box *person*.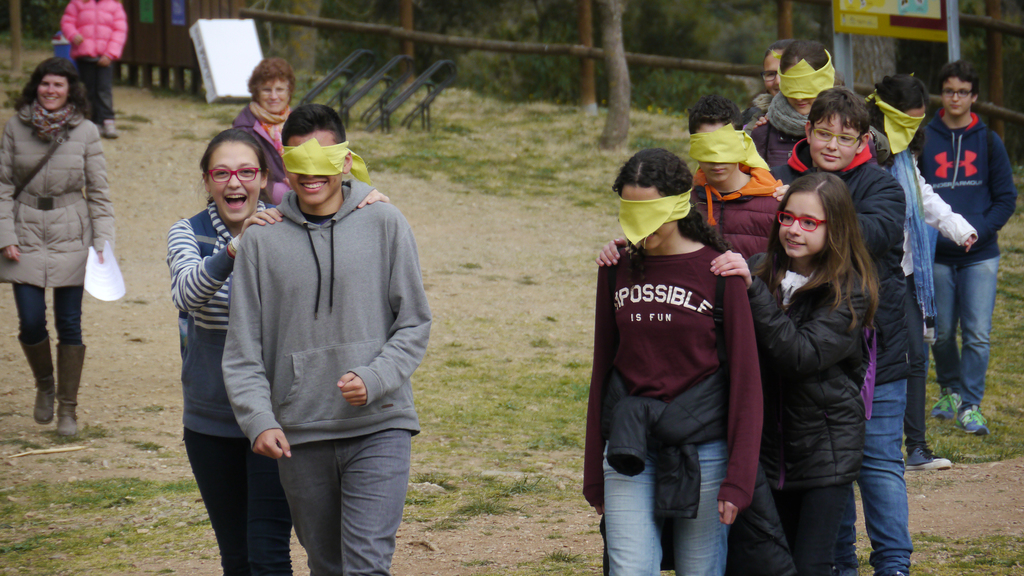
x1=741, y1=38, x2=840, y2=182.
